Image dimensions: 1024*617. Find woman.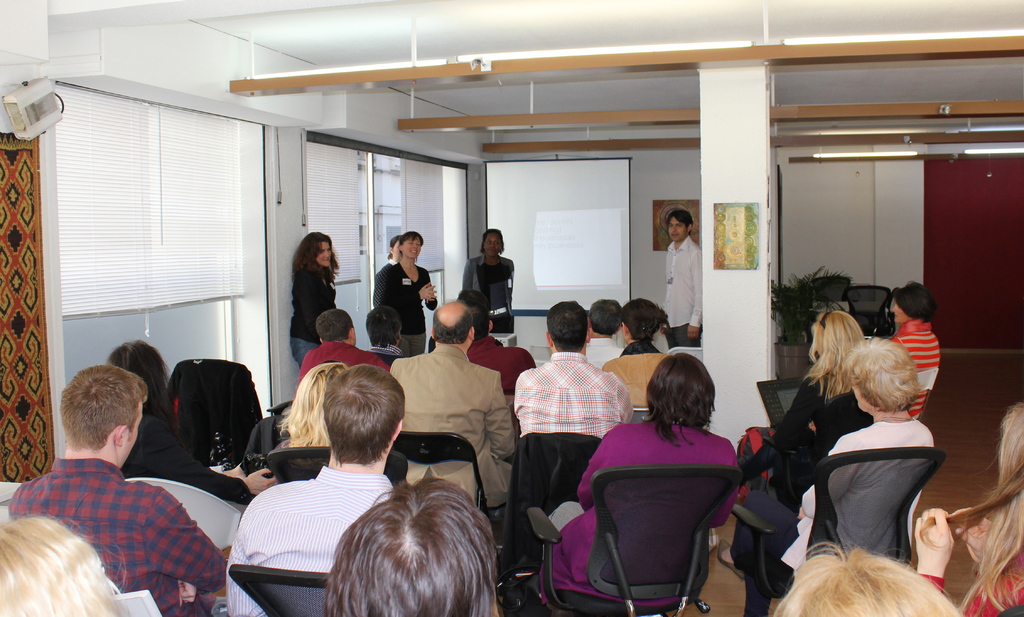
left=277, top=365, right=349, bottom=450.
